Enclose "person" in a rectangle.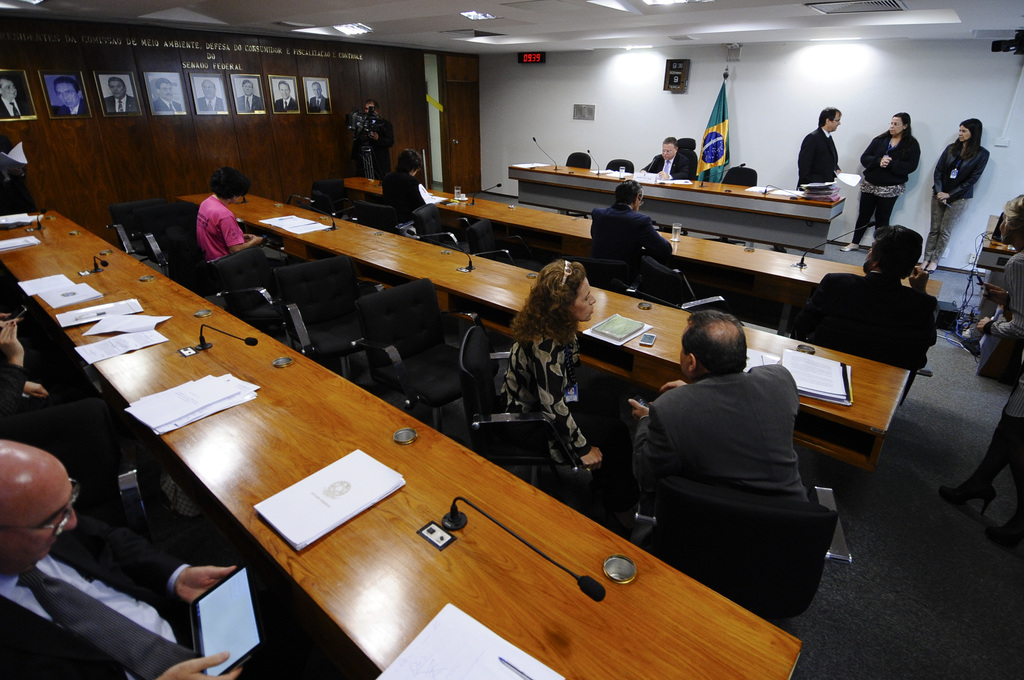
bbox=[155, 75, 182, 113].
